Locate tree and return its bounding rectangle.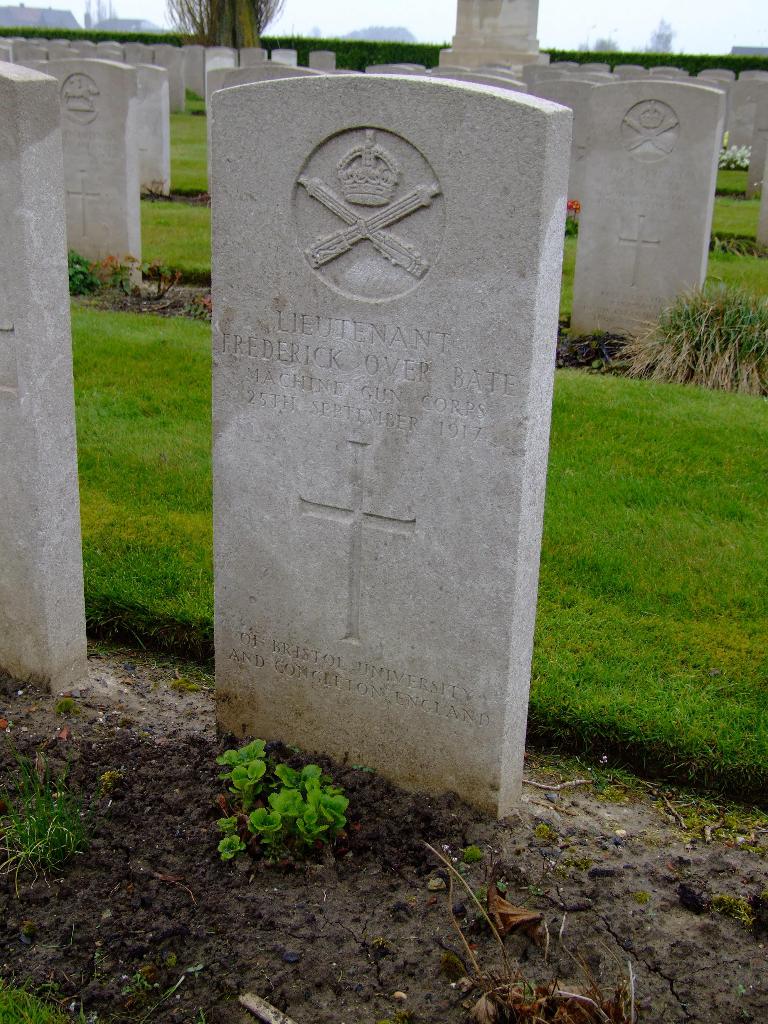
x1=166, y1=3, x2=284, y2=46.
